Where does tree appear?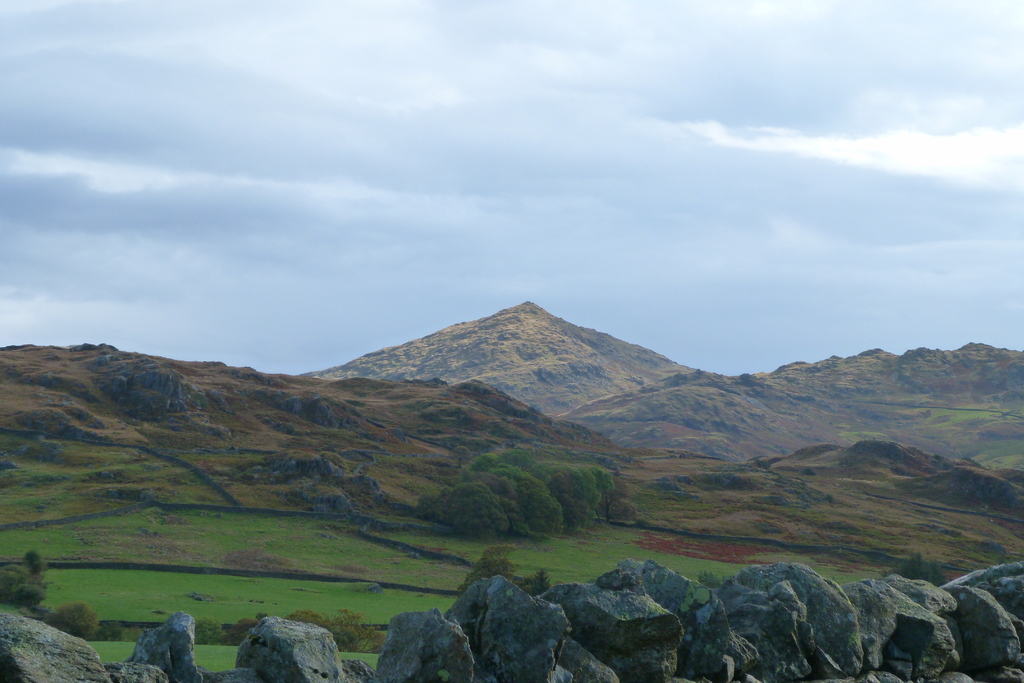
Appears at 427:477:507:548.
